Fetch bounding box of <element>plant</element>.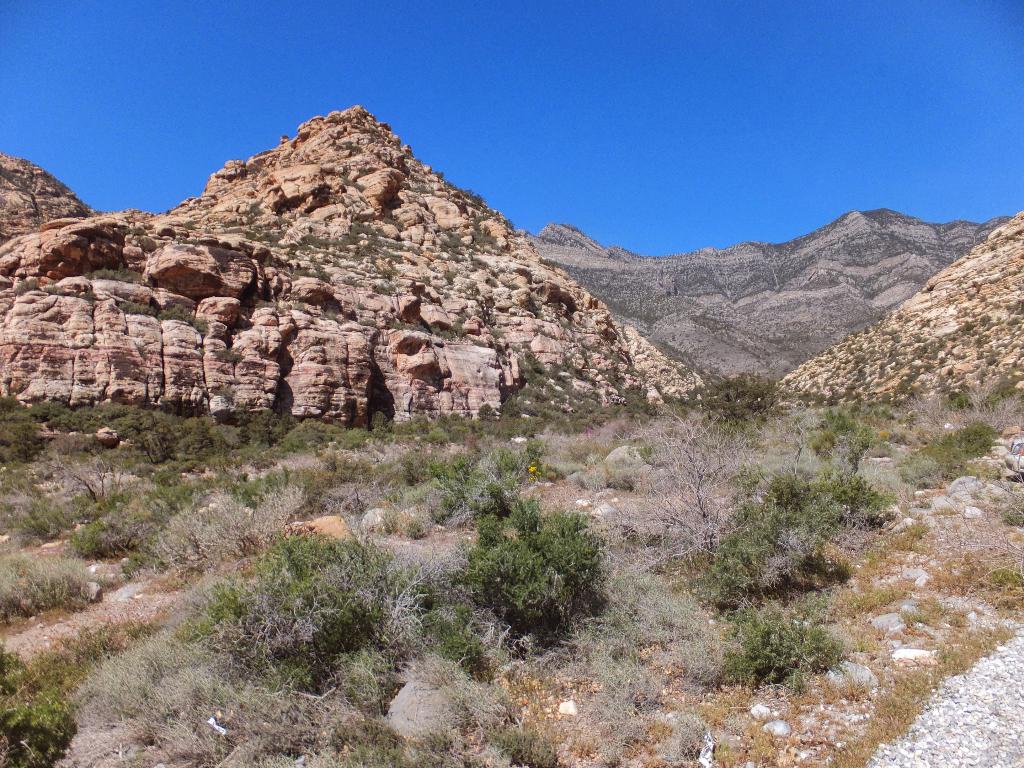
Bbox: pyautogui.locateOnScreen(960, 319, 968, 333).
